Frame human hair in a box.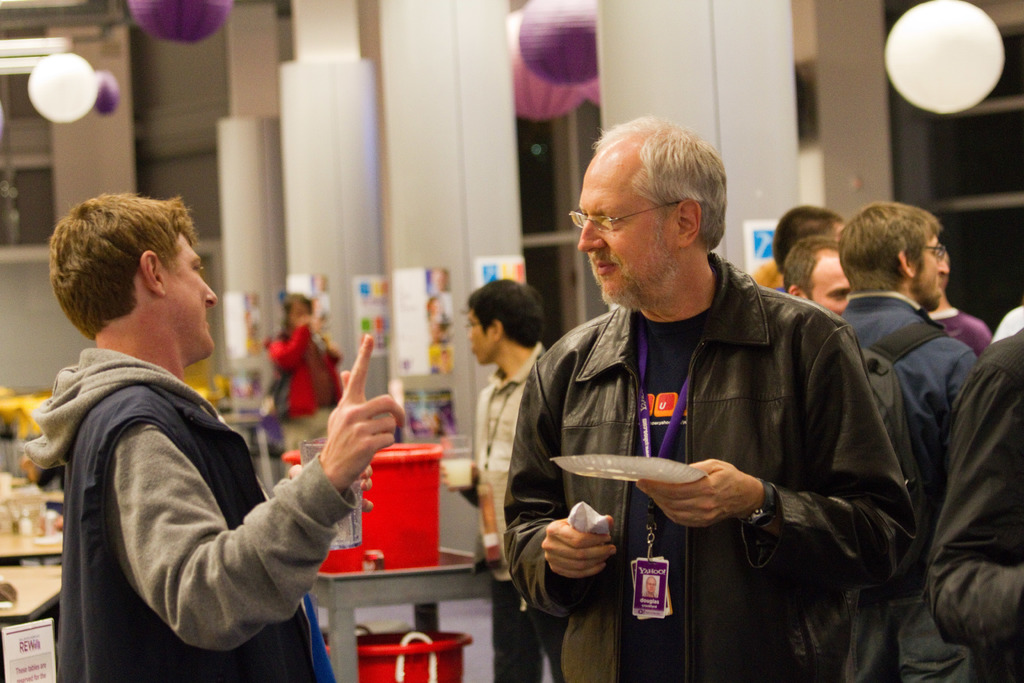
(590, 112, 728, 251).
